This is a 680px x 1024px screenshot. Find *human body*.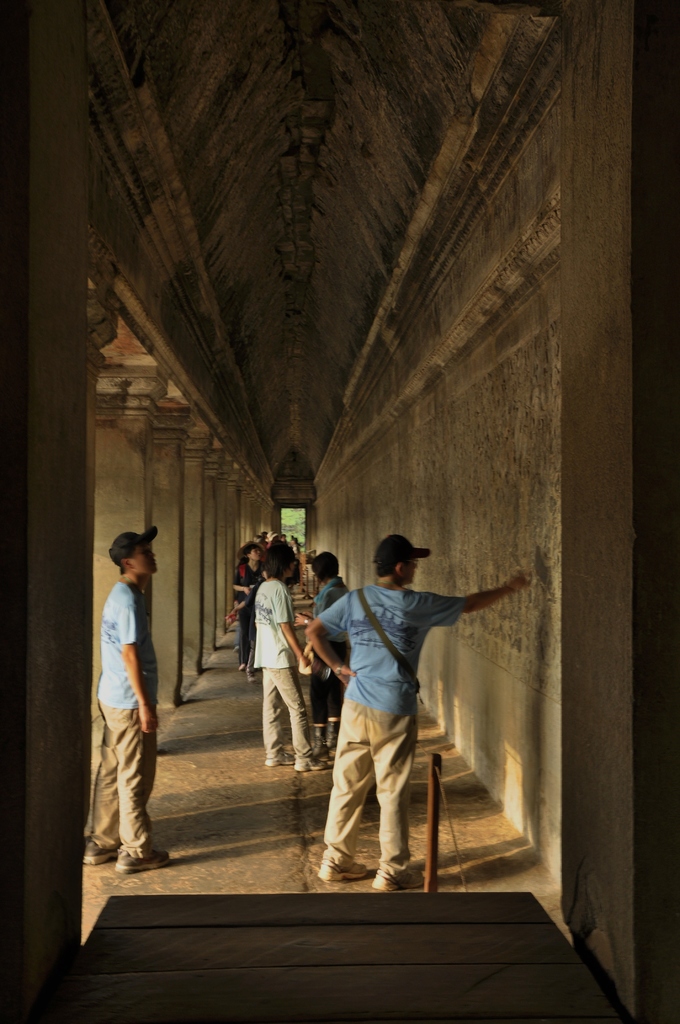
Bounding box: region(295, 550, 349, 755).
